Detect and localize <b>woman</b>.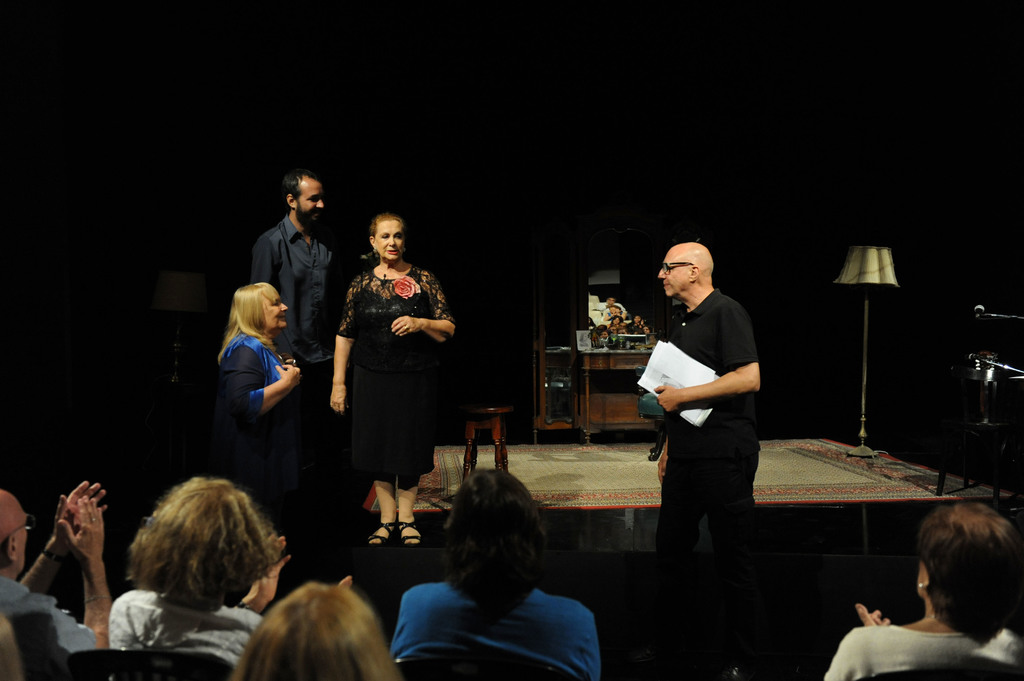
Localized at pyautogui.locateOnScreen(227, 584, 404, 680).
